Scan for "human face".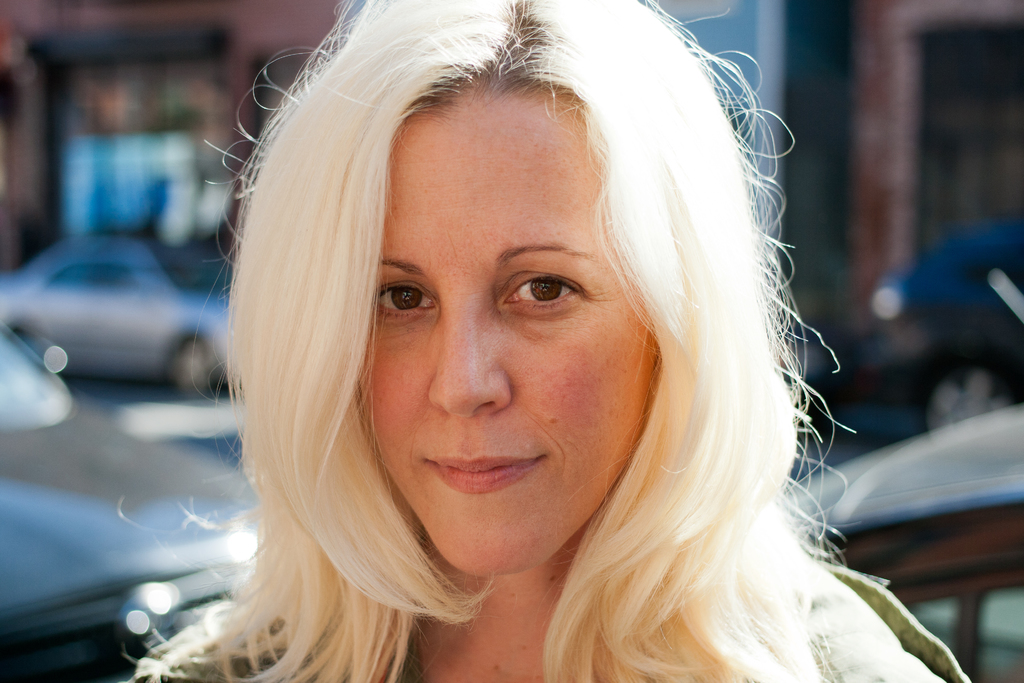
Scan result: select_region(361, 84, 658, 572).
